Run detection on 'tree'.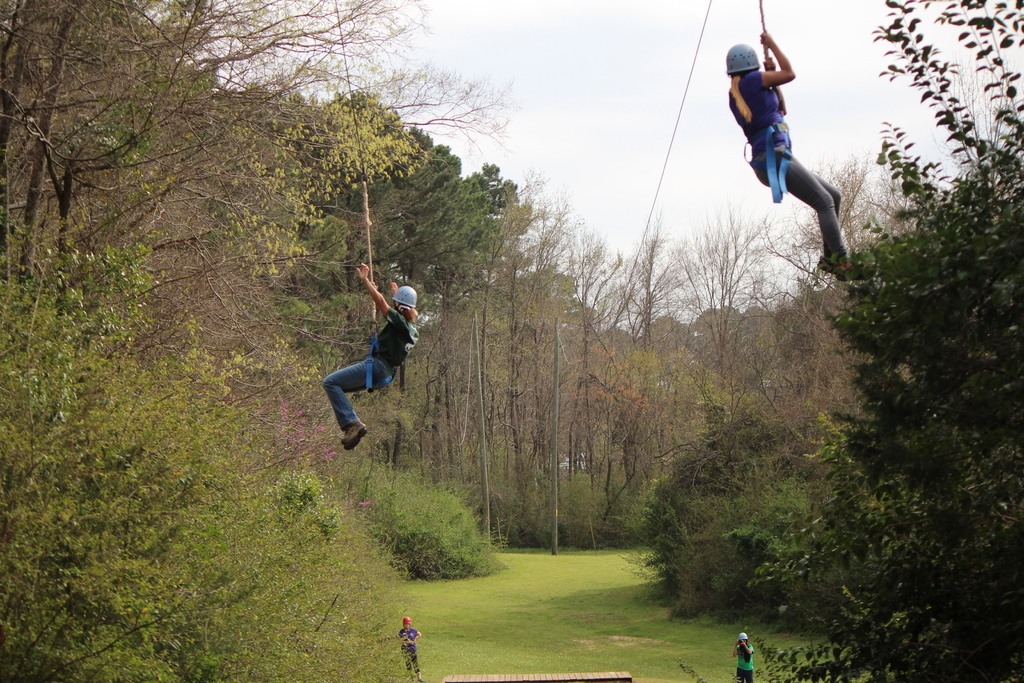
Result: locate(573, 230, 710, 565).
